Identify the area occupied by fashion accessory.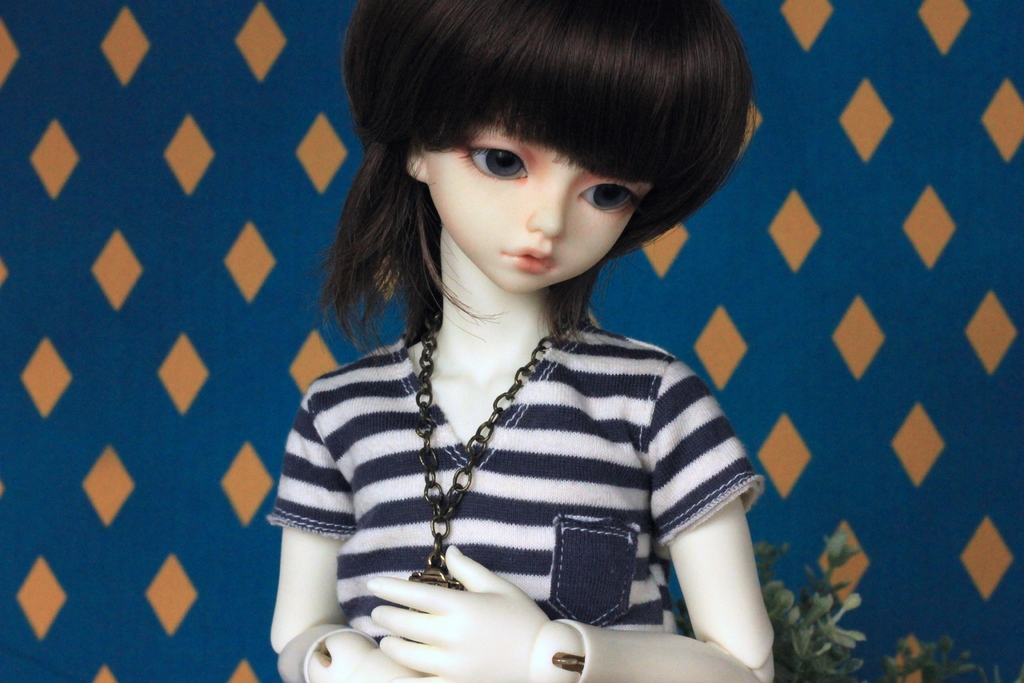
Area: box=[404, 313, 564, 588].
